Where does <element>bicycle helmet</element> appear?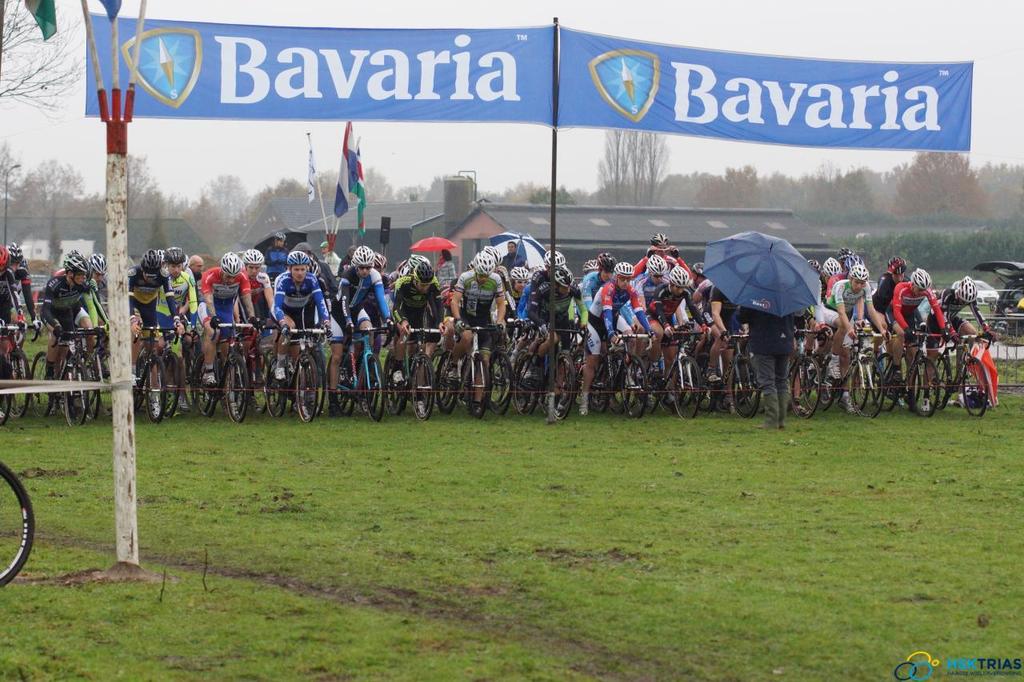
Appears at [845, 253, 863, 265].
